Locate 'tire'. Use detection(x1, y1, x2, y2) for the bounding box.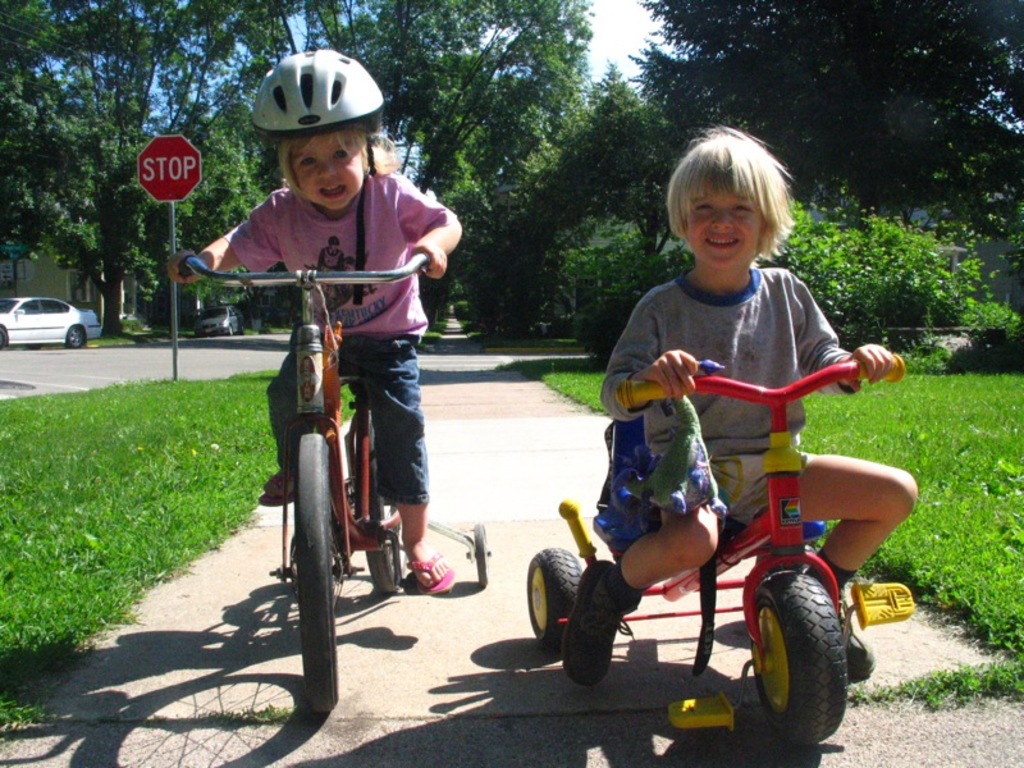
detection(517, 550, 586, 644).
